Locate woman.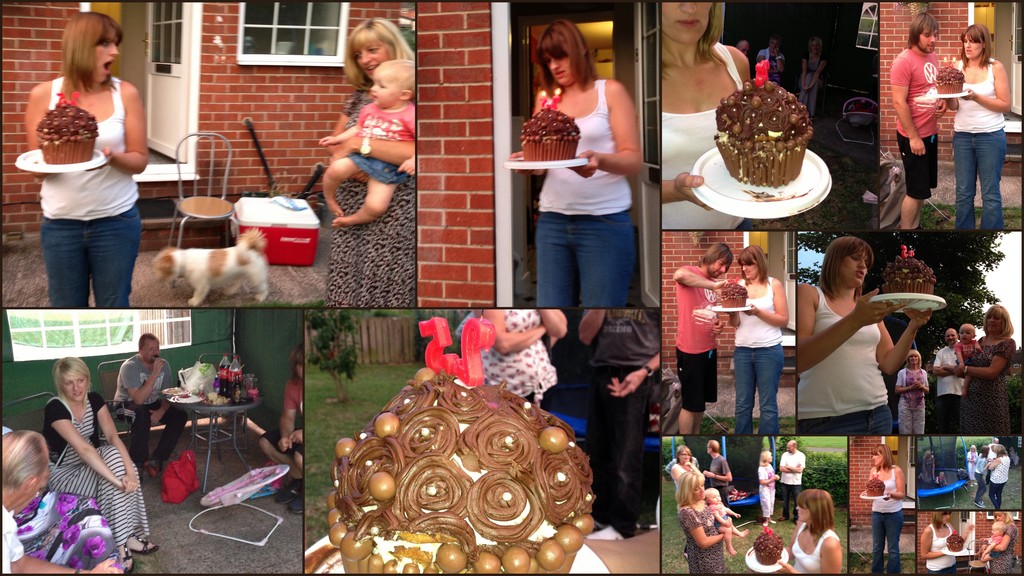
Bounding box: {"x1": 673, "y1": 476, "x2": 733, "y2": 575}.
